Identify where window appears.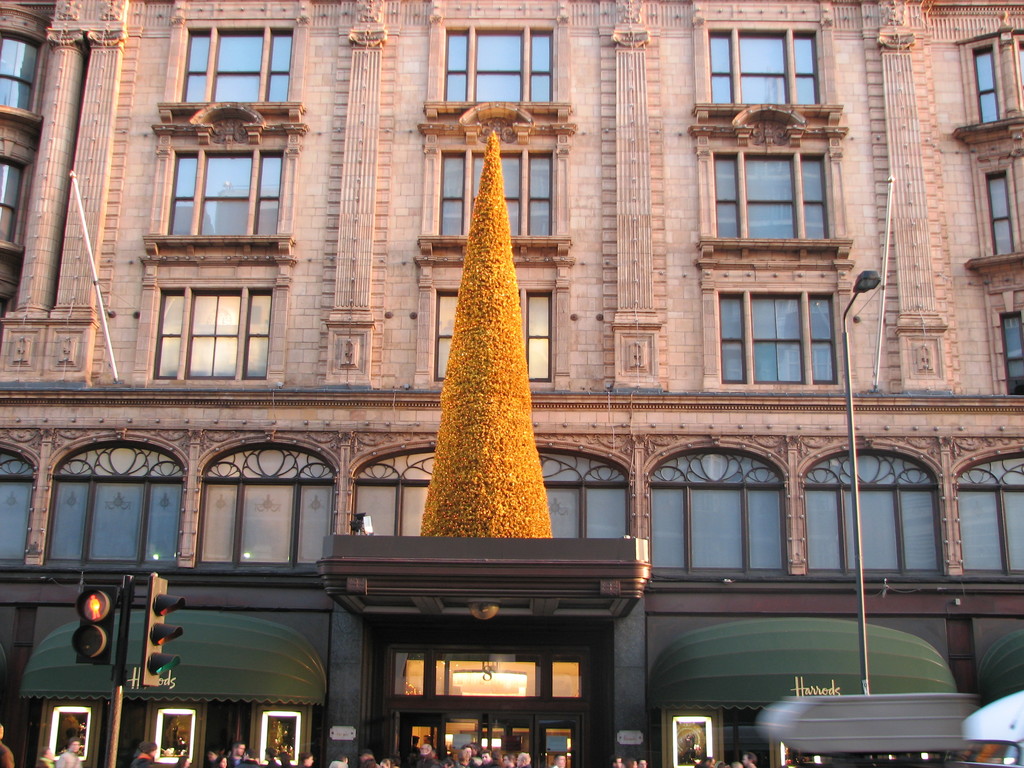
Appears at {"x1": 0, "y1": 158, "x2": 29, "y2": 239}.
